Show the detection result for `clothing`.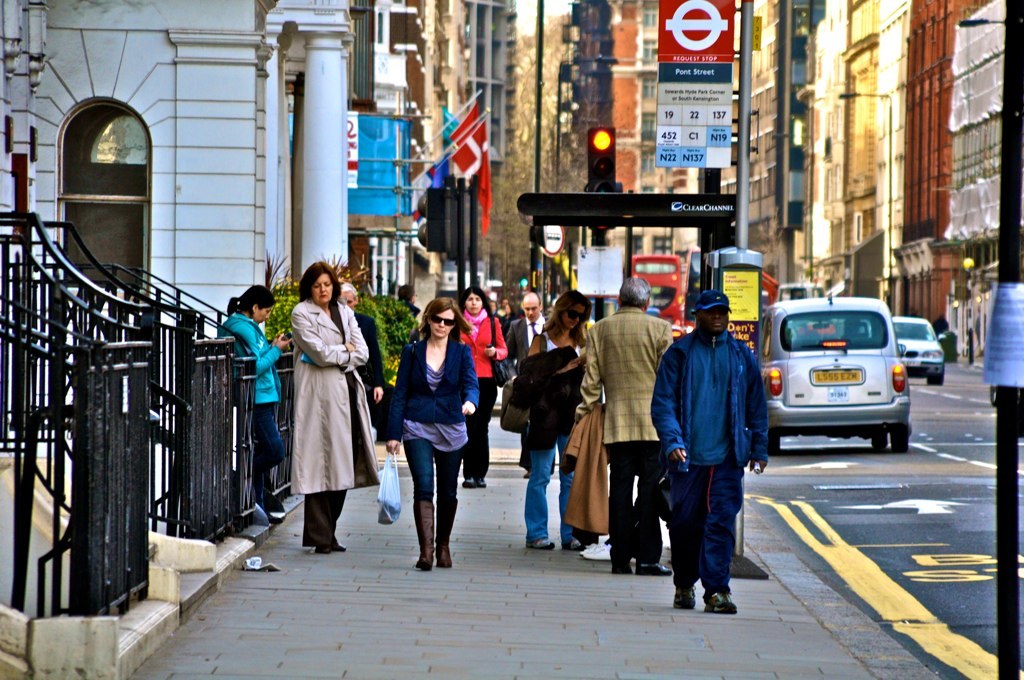
(354, 316, 382, 422).
